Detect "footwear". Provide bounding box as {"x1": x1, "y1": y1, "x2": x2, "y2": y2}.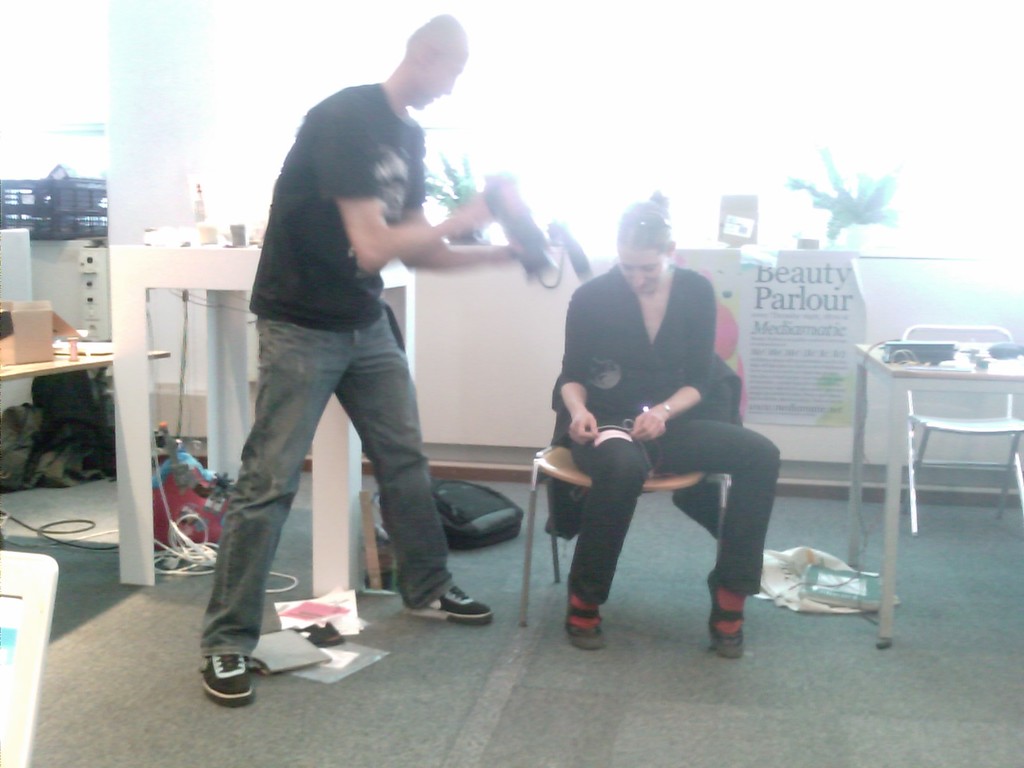
{"x1": 709, "y1": 570, "x2": 751, "y2": 657}.
